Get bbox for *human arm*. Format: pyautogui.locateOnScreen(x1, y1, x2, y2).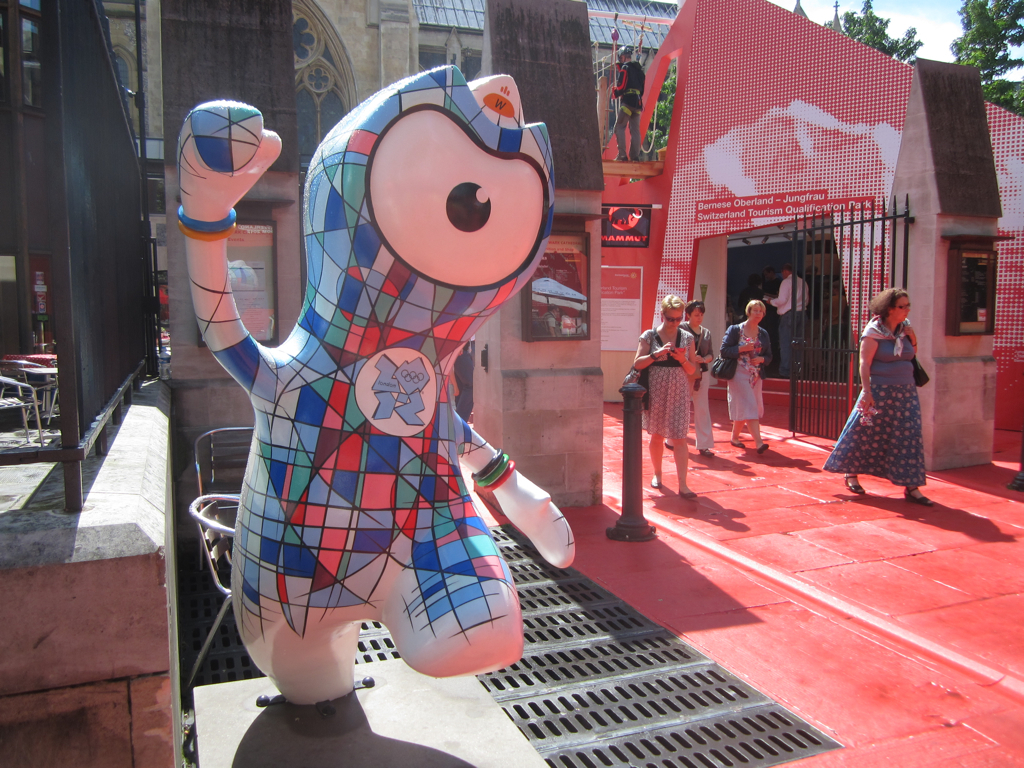
pyautogui.locateOnScreen(632, 328, 672, 374).
